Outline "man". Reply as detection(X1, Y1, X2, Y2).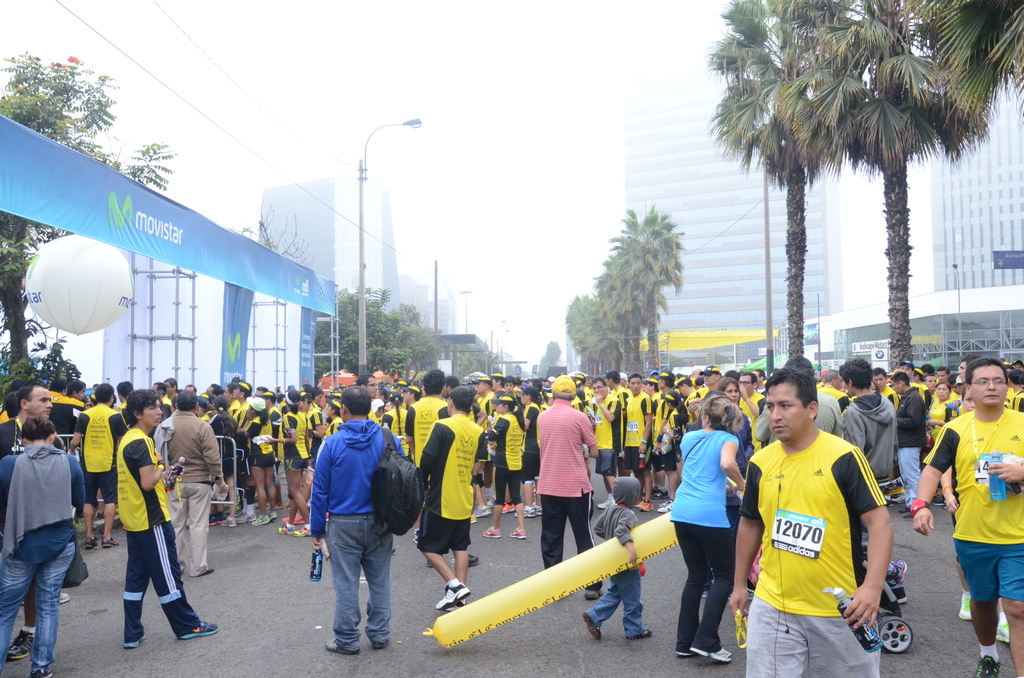
detection(534, 373, 600, 602).
